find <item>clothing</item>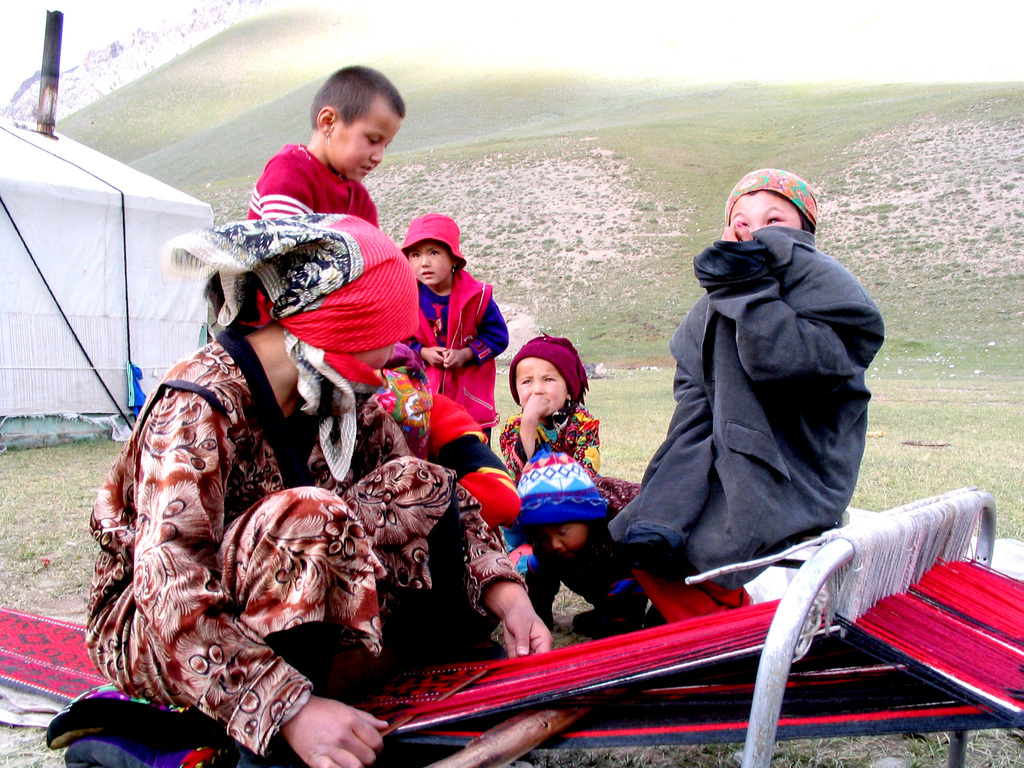
region(93, 264, 398, 752)
